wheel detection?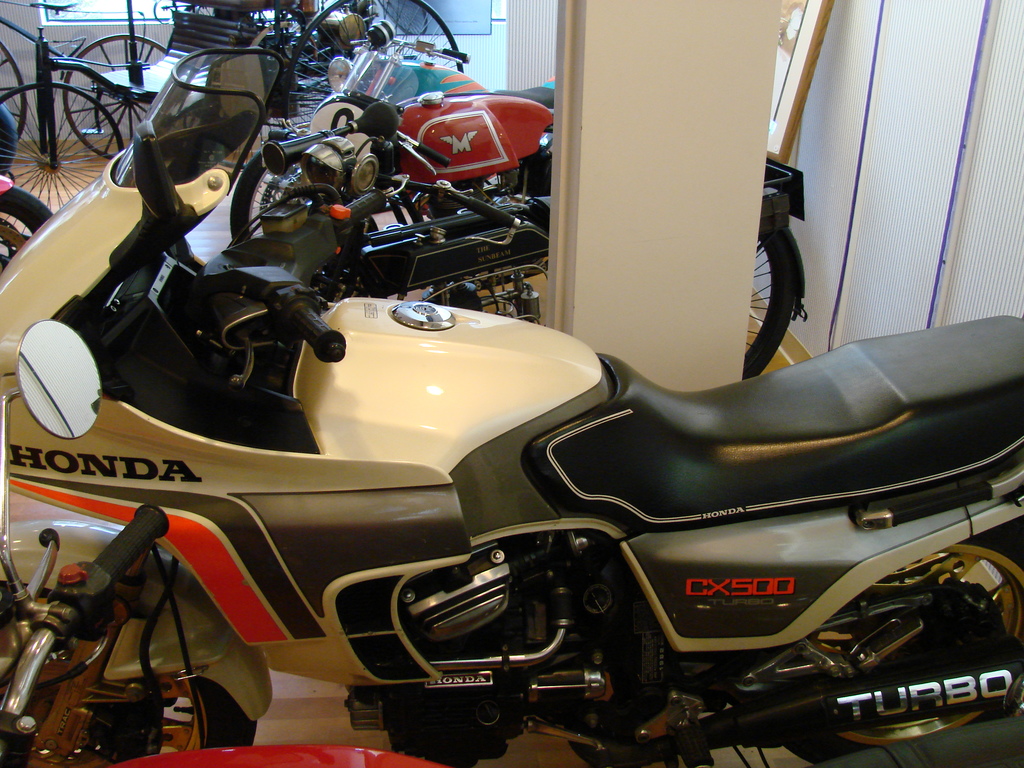
left=230, top=148, right=303, bottom=248
